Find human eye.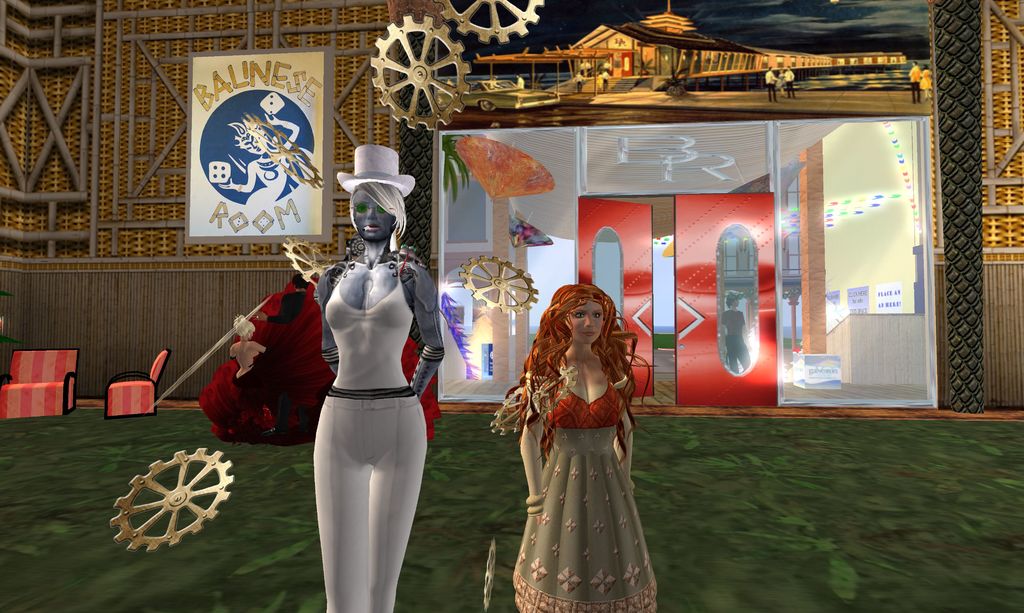
bbox=[571, 312, 588, 322].
